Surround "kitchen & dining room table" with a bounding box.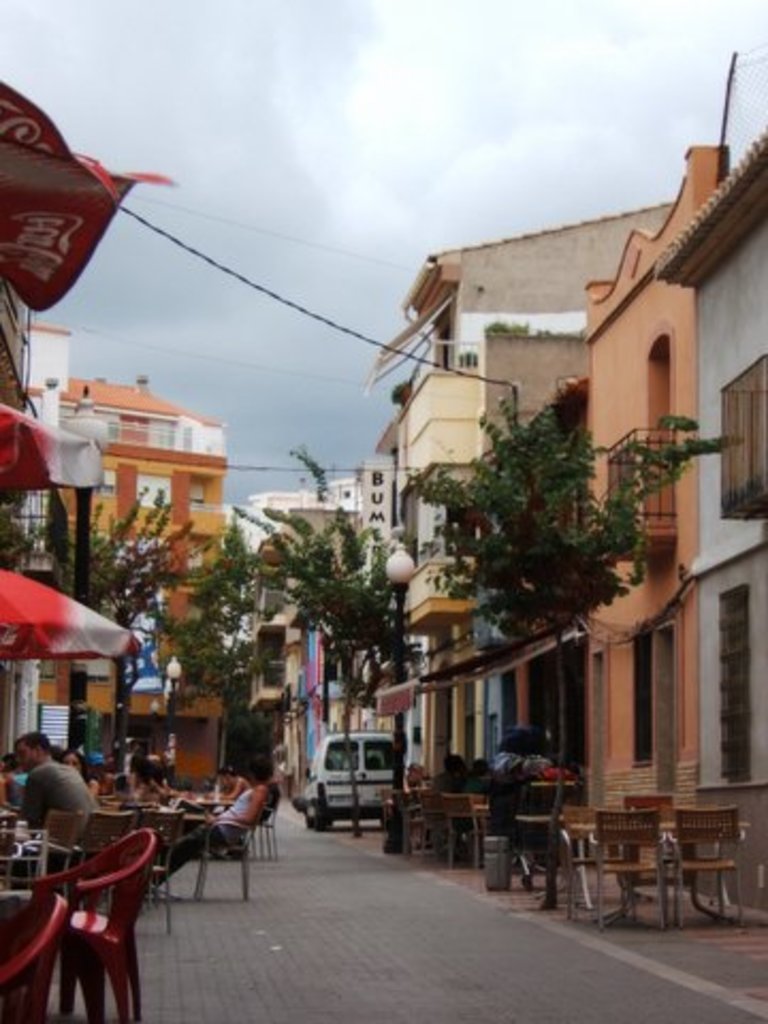
bbox=[544, 789, 738, 924].
